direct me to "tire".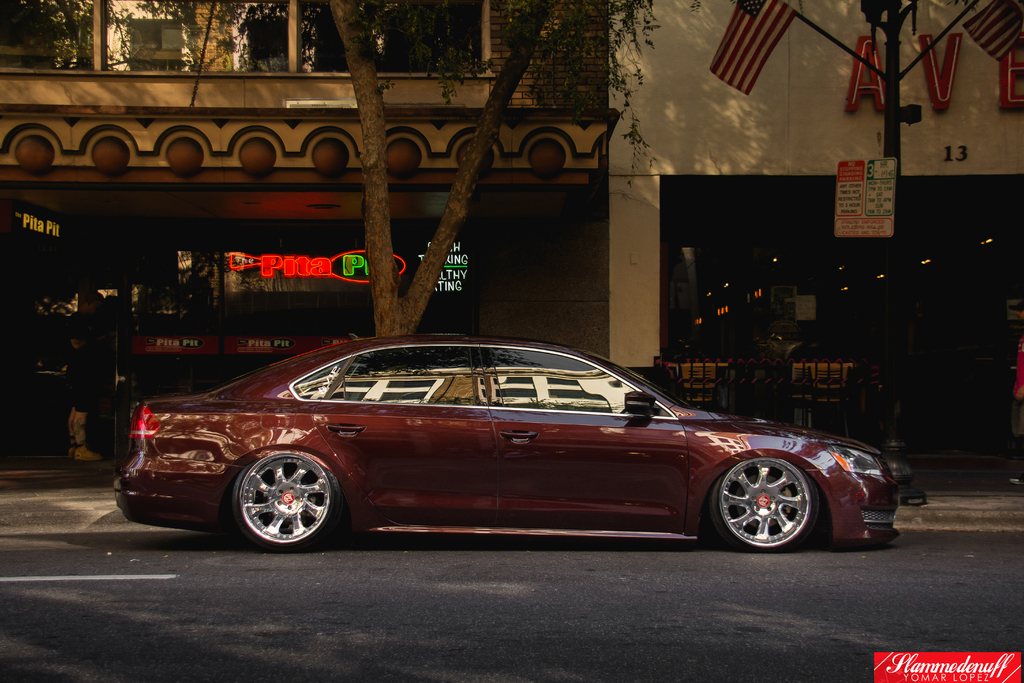
Direction: {"left": 230, "top": 457, "right": 344, "bottom": 554}.
